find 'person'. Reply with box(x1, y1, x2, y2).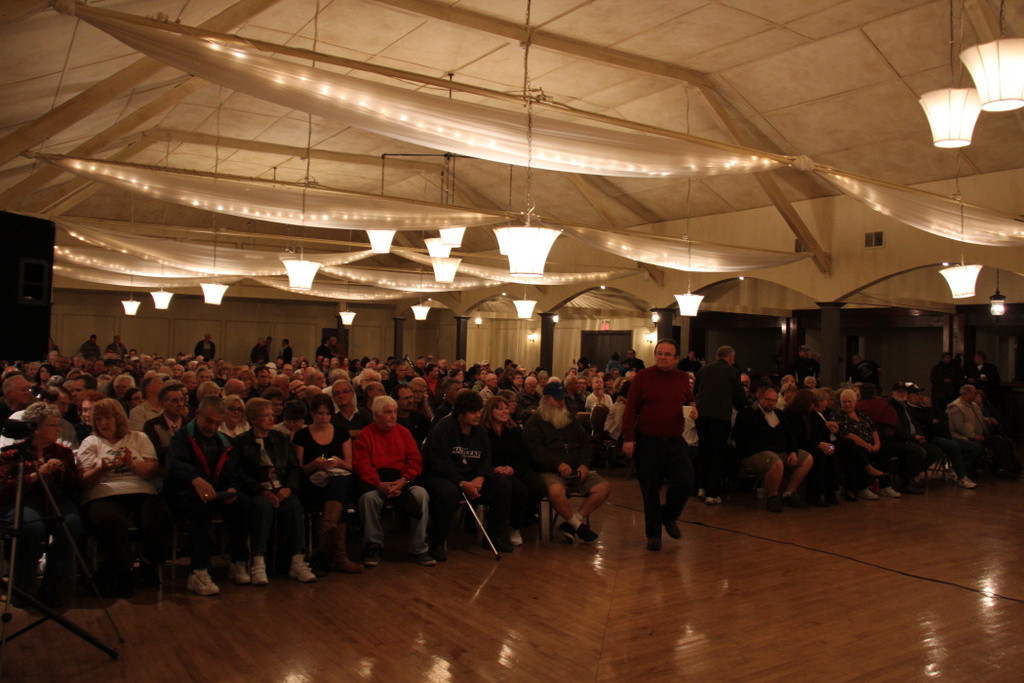
box(346, 398, 437, 570).
